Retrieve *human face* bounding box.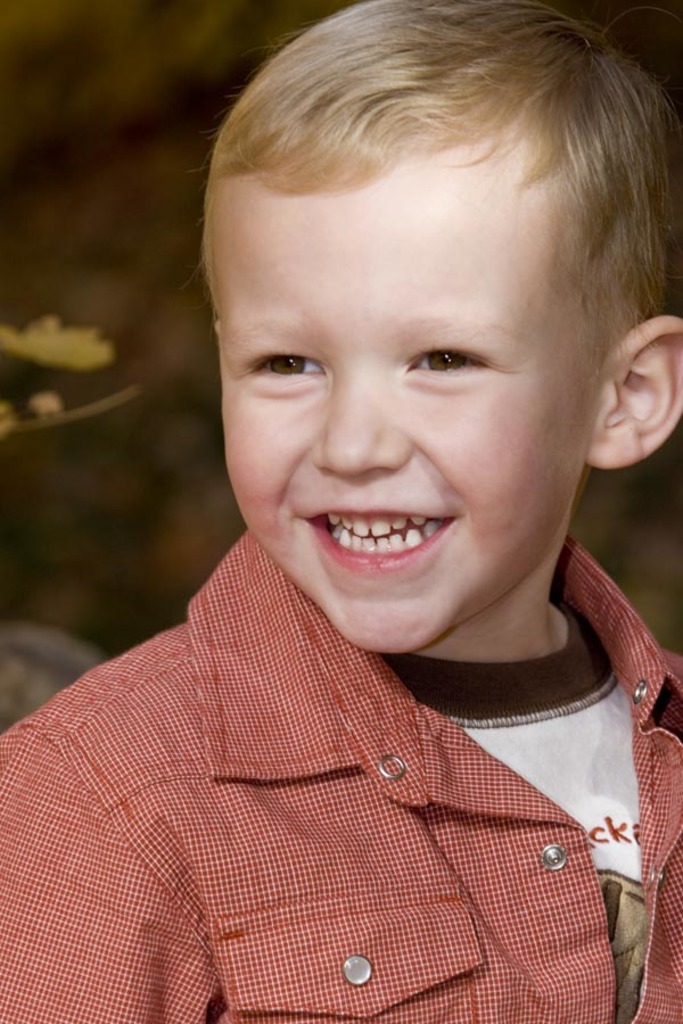
Bounding box: BBox(222, 177, 556, 647).
